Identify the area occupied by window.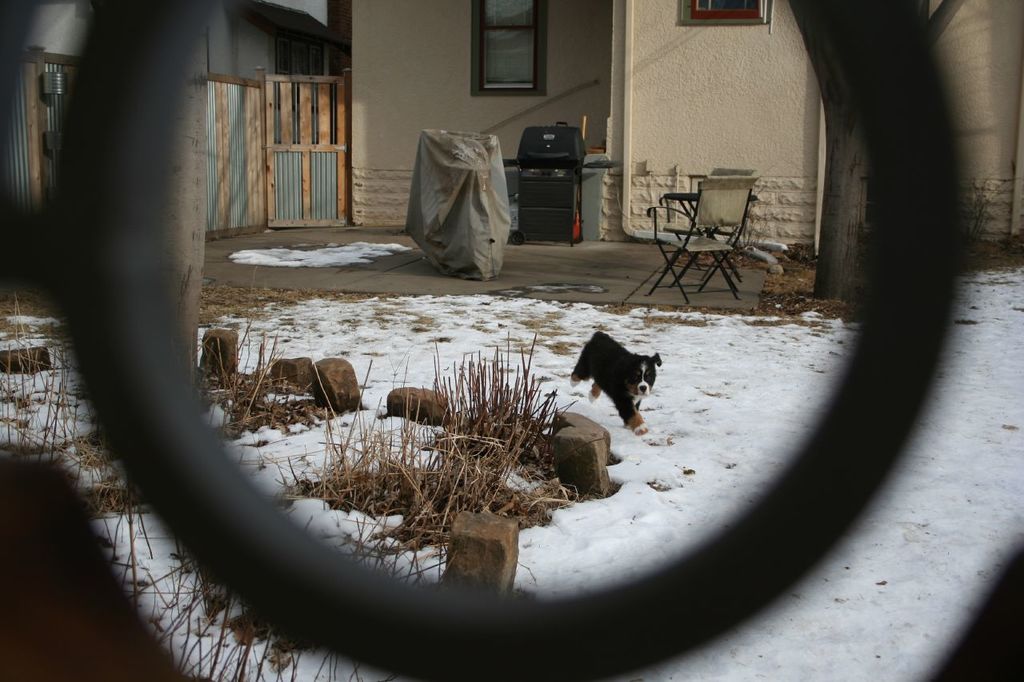
Area: pyautogui.locateOnScreen(272, 35, 327, 111).
